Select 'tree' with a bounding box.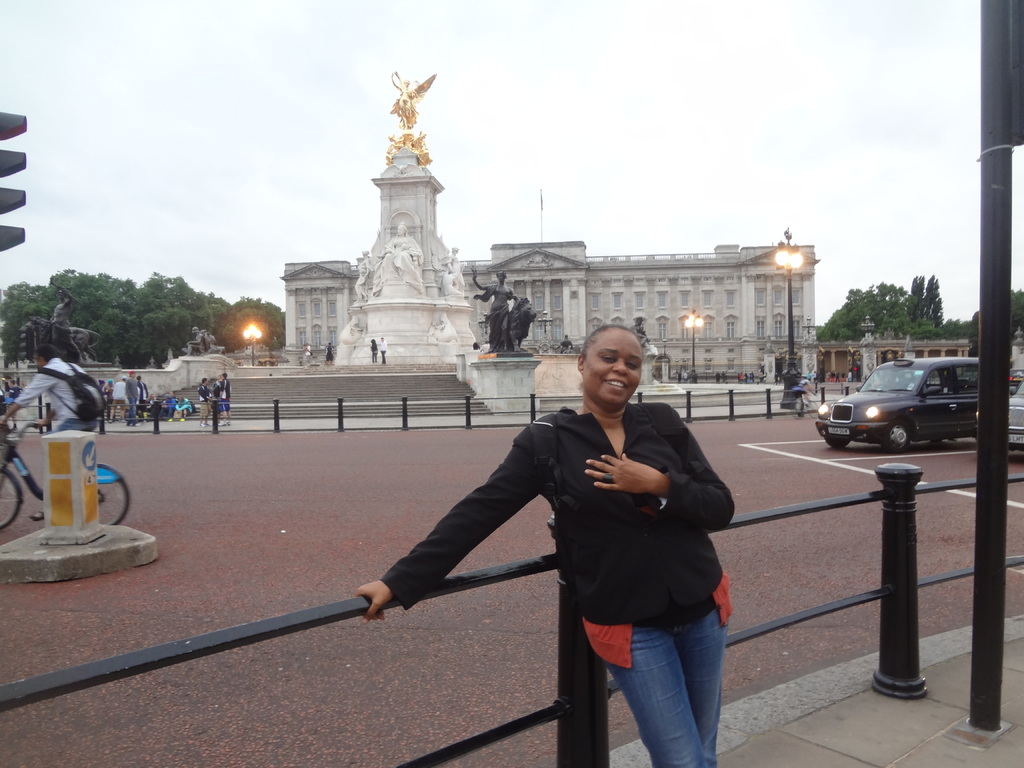
detection(946, 302, 980, 356).
